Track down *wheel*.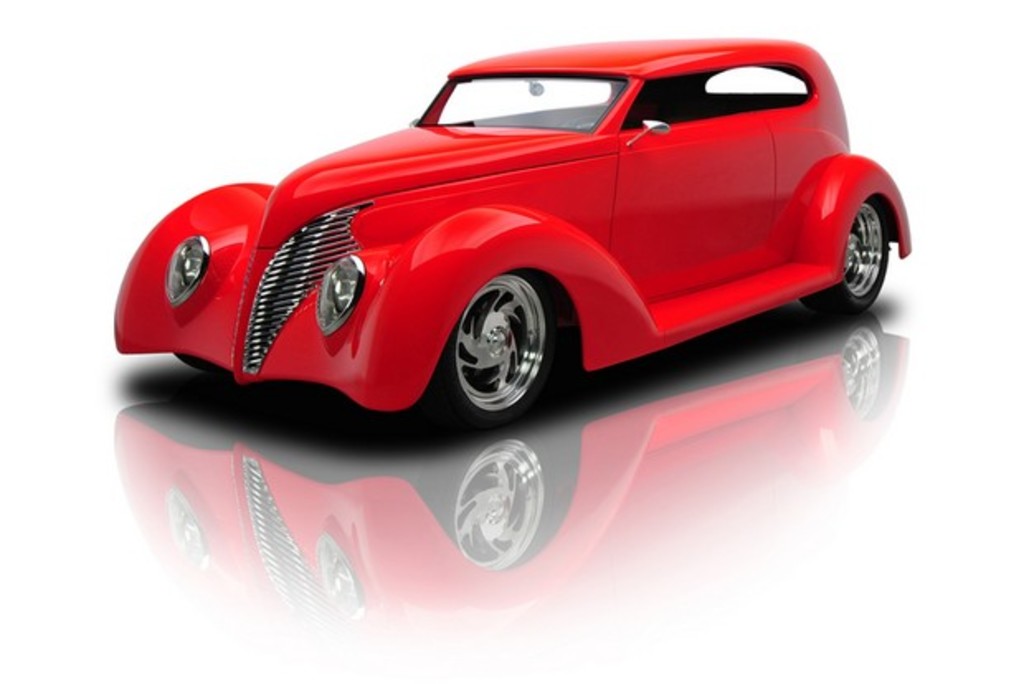
Tracked to detection(814, 193, 898, 312).
